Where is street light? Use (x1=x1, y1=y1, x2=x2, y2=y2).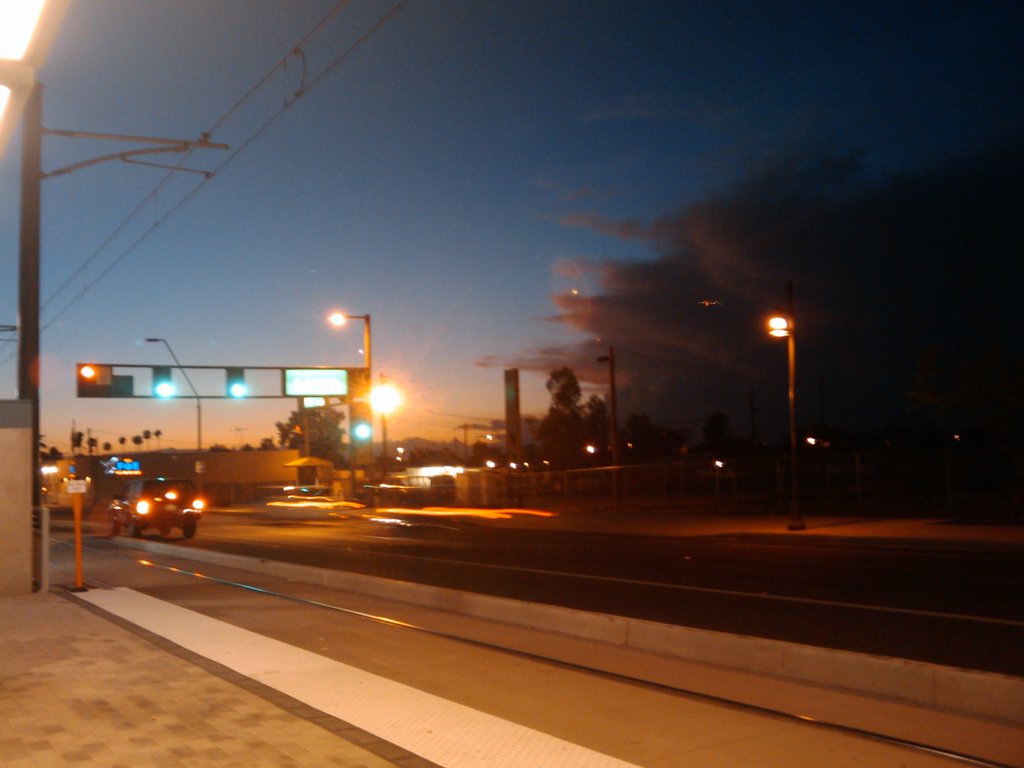
(x1=771, y1=315, x2=806, y2=529).
